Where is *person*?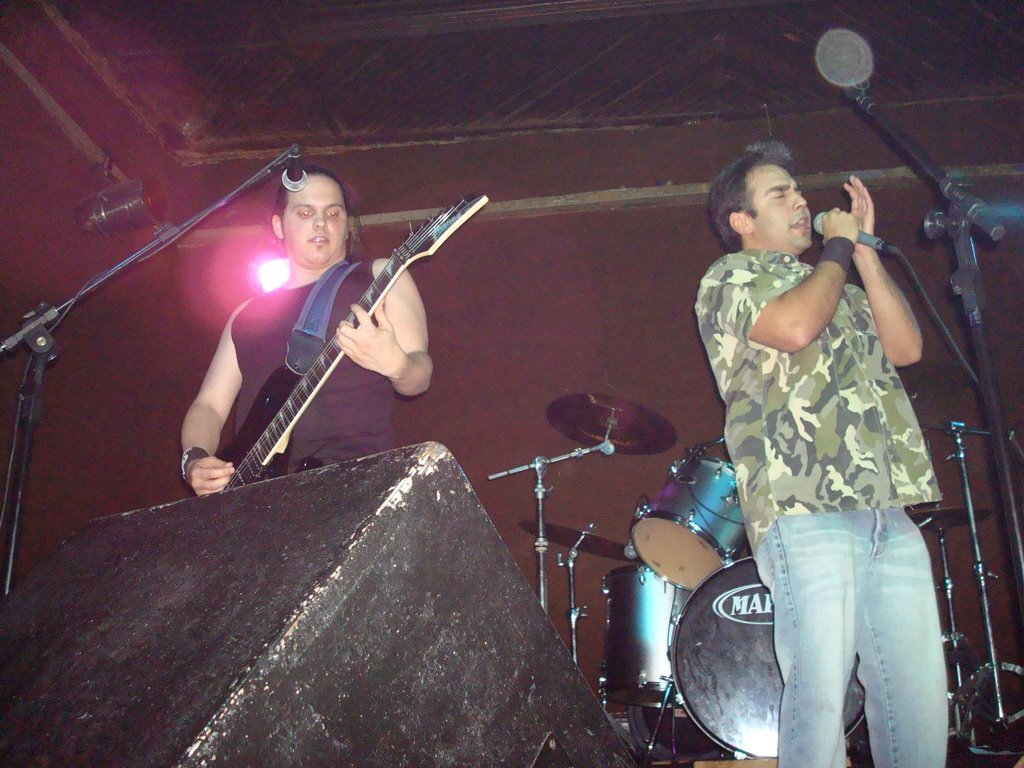
<box>185,139,474,527</box>.
